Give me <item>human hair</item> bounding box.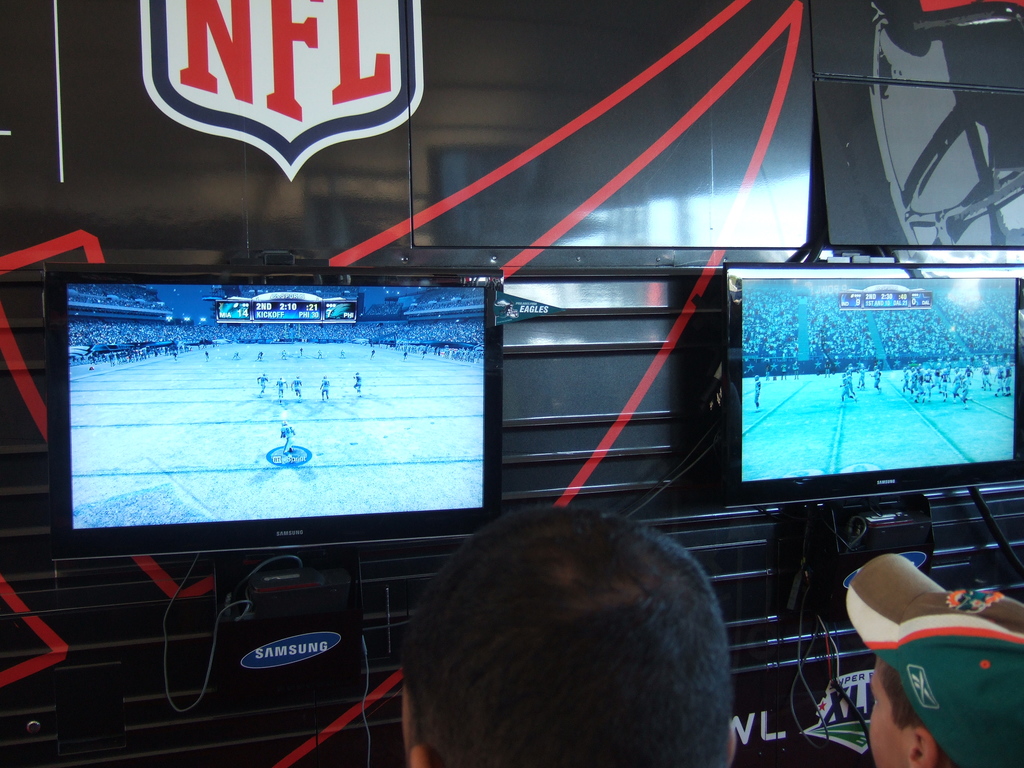
select_region(874, 659, 922, 733).
